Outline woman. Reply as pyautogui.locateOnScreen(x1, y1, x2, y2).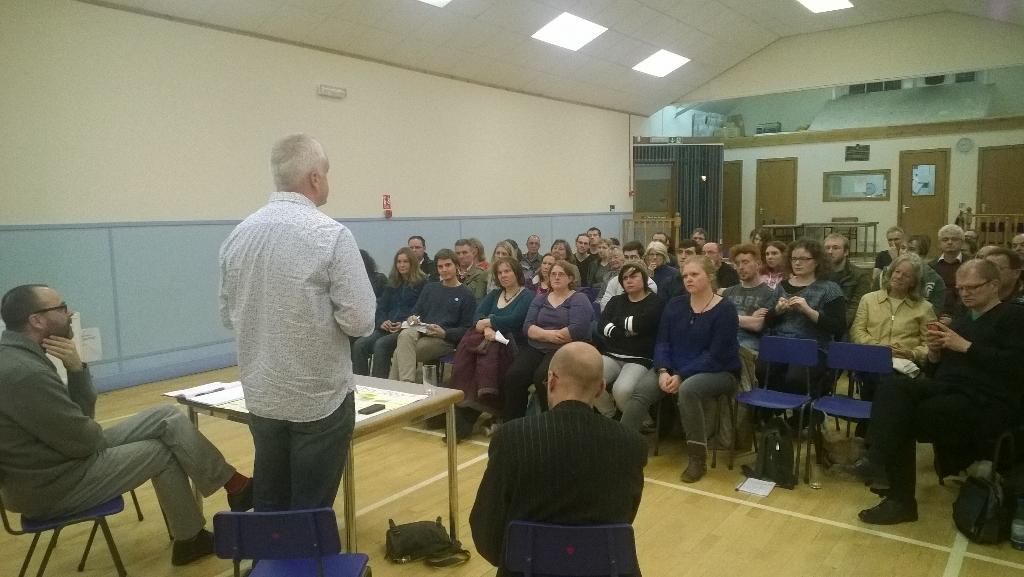
pyautogui.locateOnScreen(351, 246, 429, 379).
